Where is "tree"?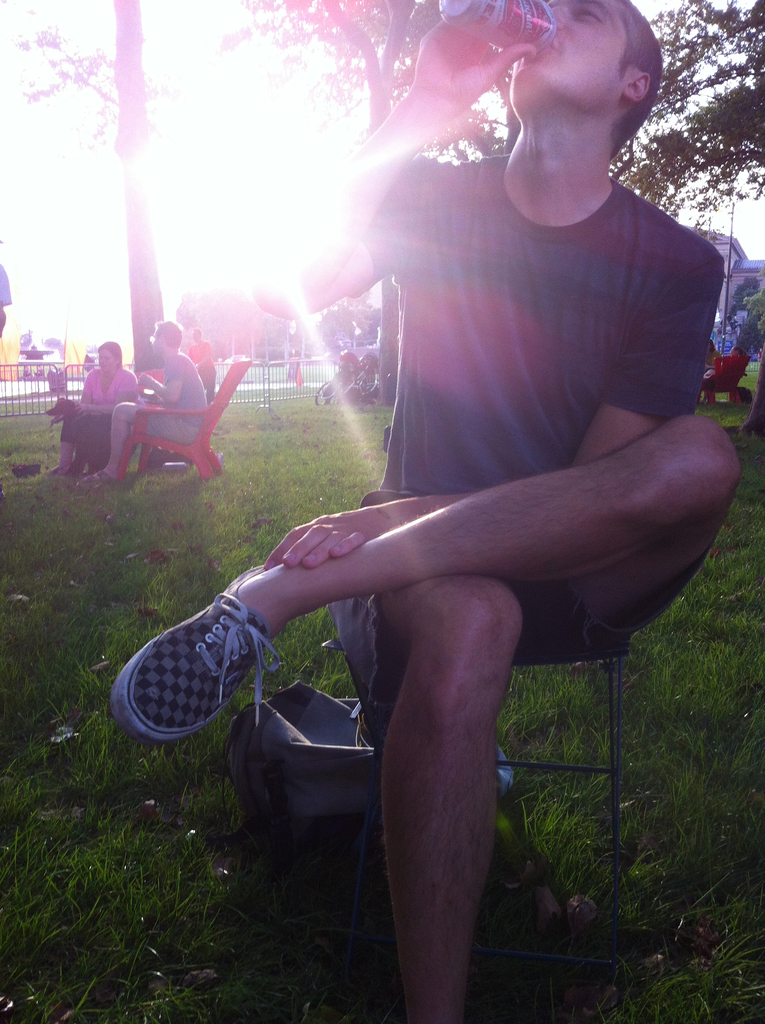
x1=110, y1=0, x2=165, y2=378.
